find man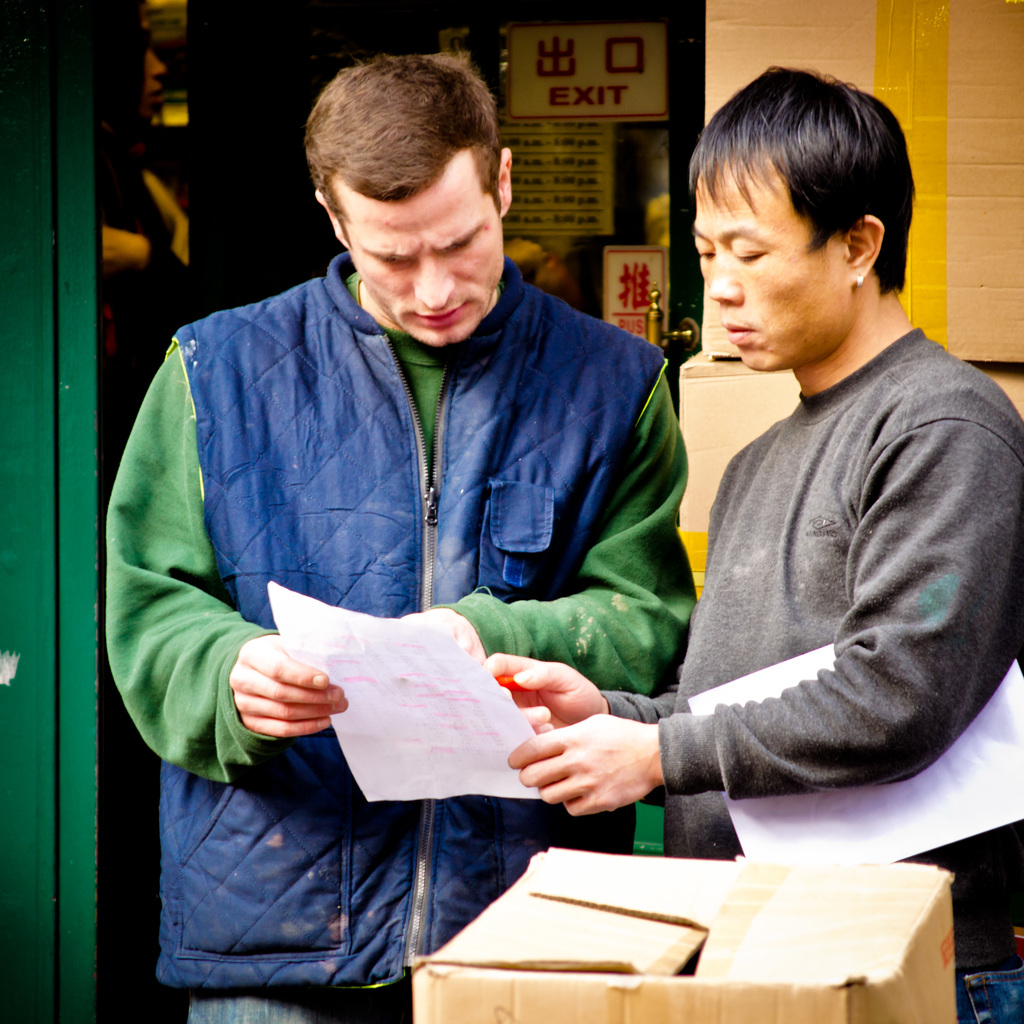
box(584, 63, 1012, 890)
